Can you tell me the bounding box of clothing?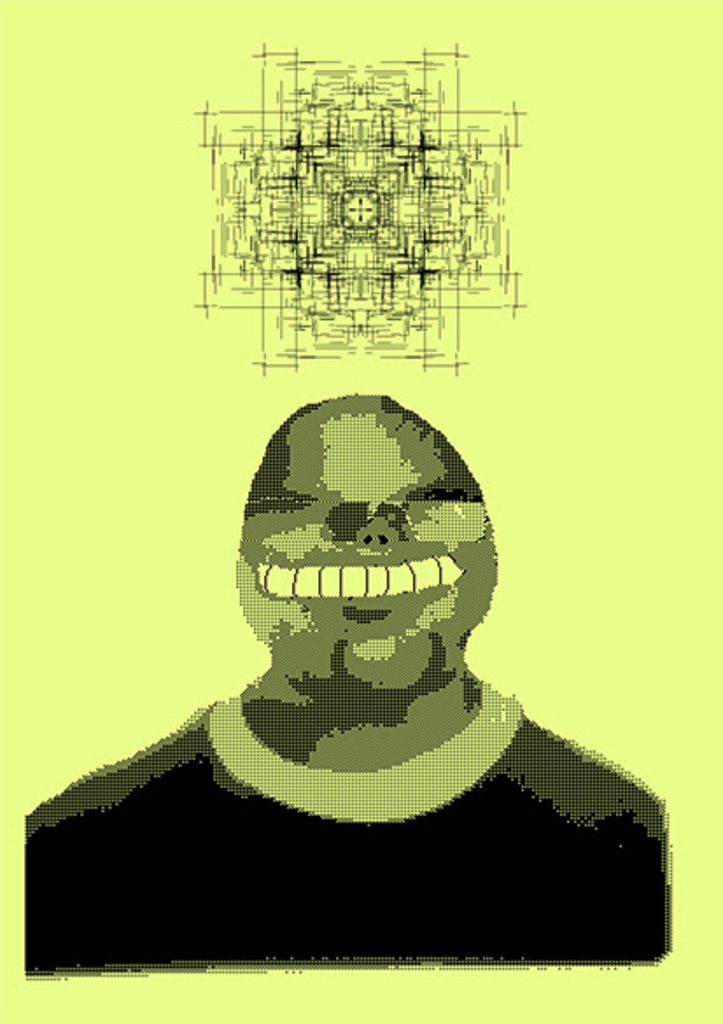
pyautogui.locateOnScreen(26, 677, 667, 970).
